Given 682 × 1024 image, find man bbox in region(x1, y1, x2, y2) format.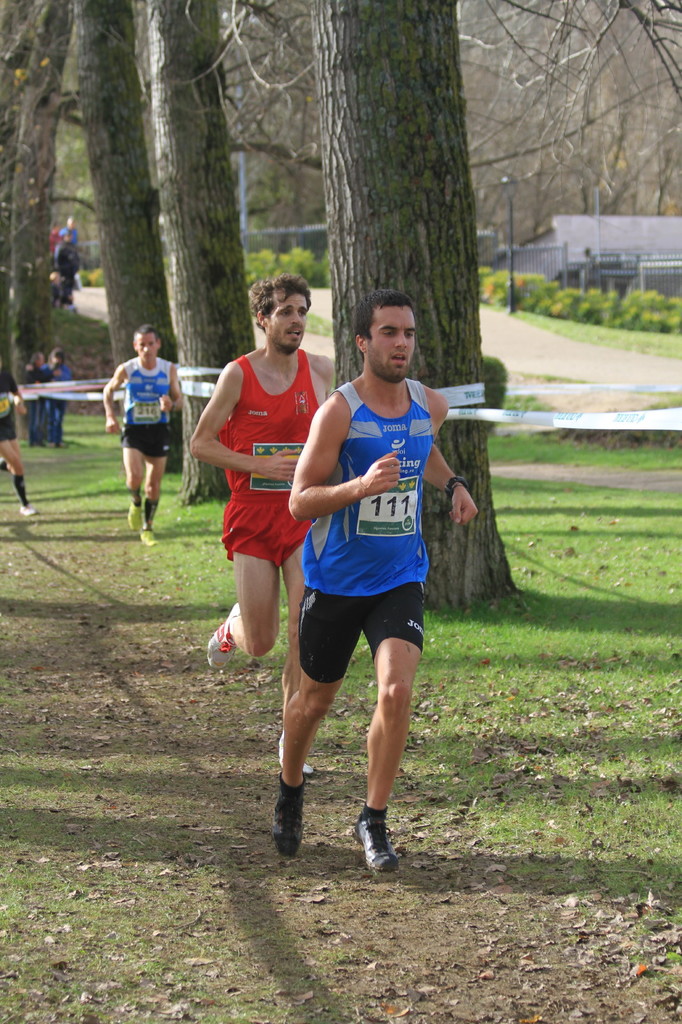
region(187, 278, 343, 678).
